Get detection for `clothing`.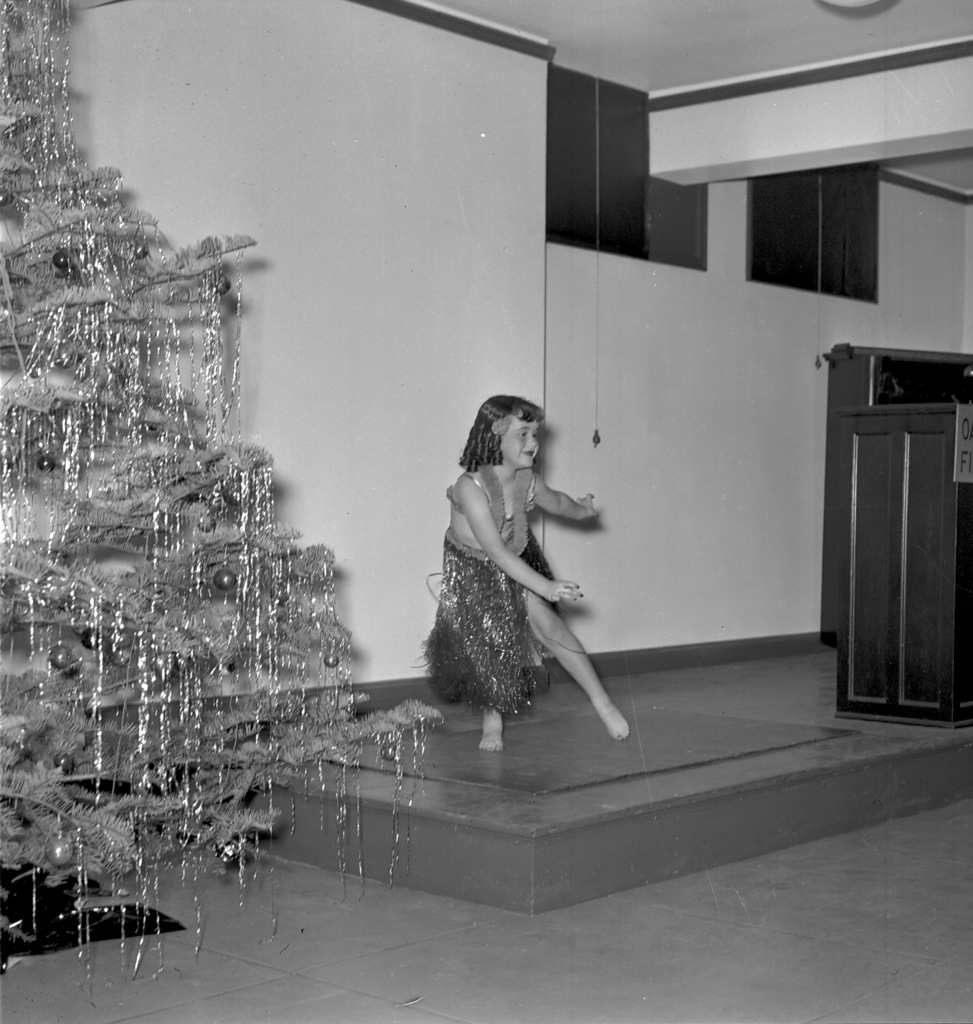
Detection: [left=420, top=451, right=615, bottom=719].
